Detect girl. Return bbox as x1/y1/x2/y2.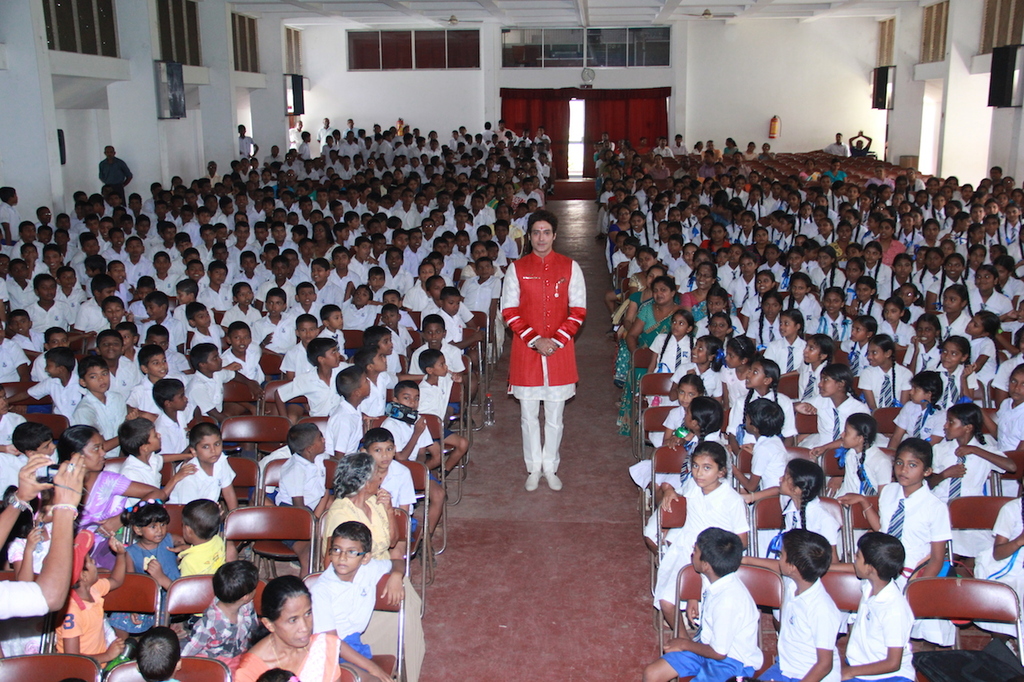
108/497/186/643.
